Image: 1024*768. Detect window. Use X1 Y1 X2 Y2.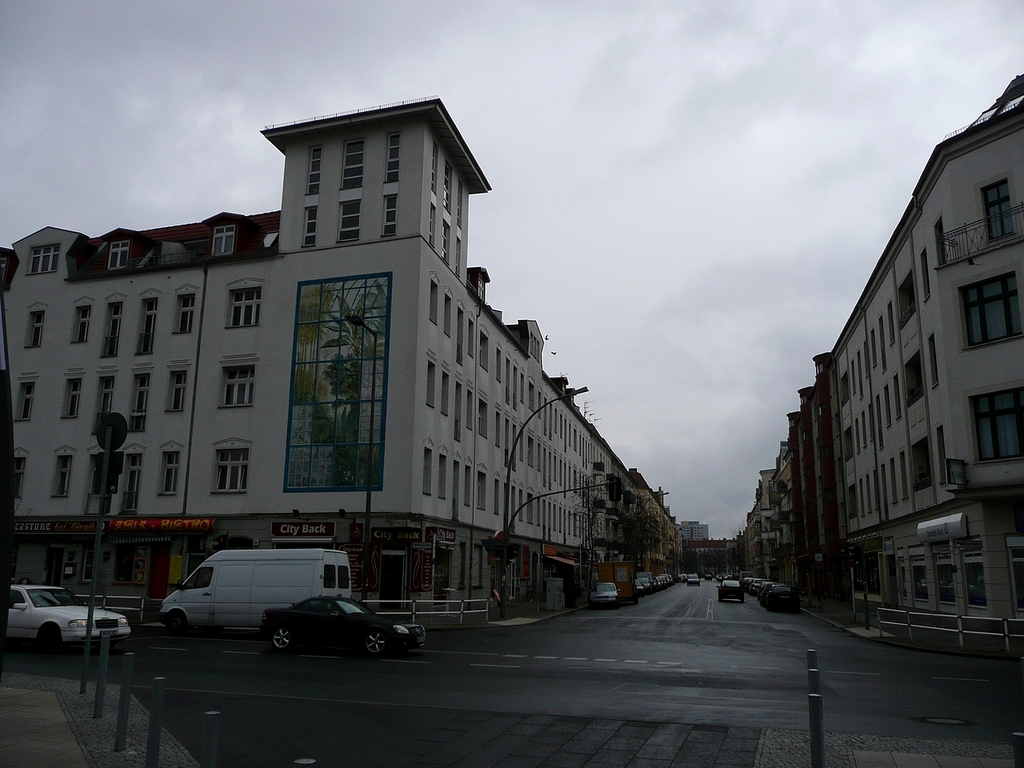
109 240 126 272.
